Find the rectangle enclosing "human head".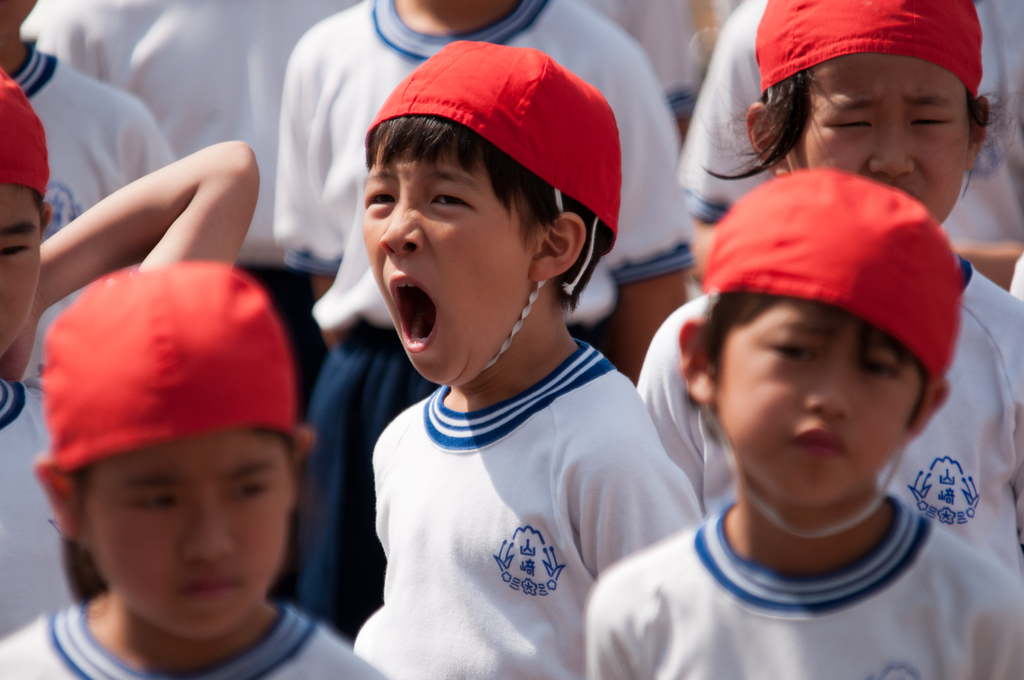
(362,38,619,387).
